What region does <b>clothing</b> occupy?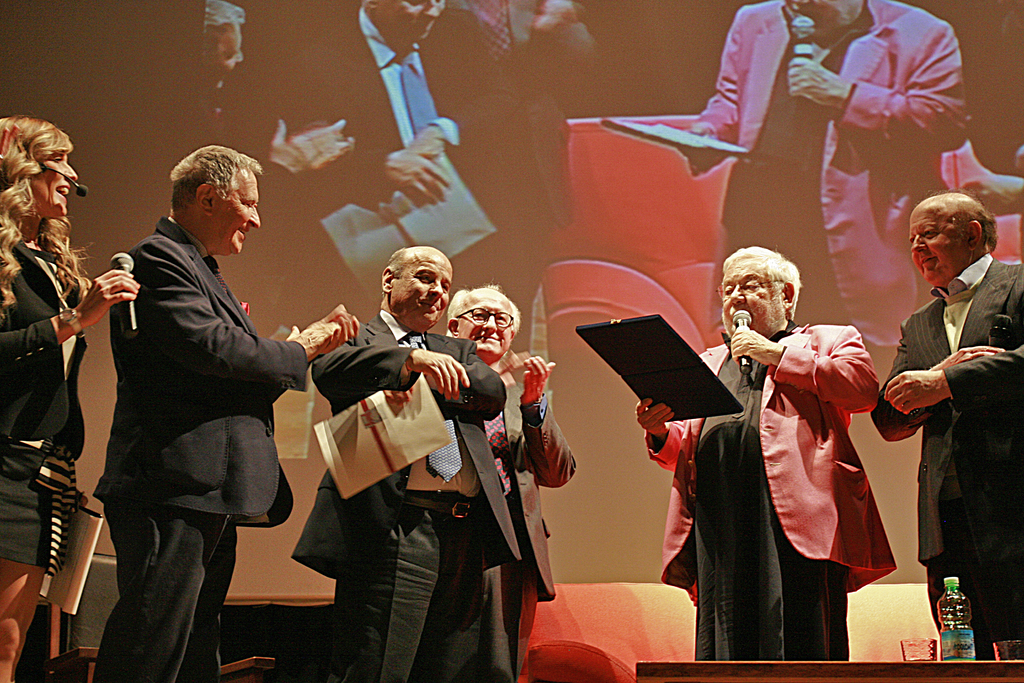
BBox(863, 277, 1023, 661).
